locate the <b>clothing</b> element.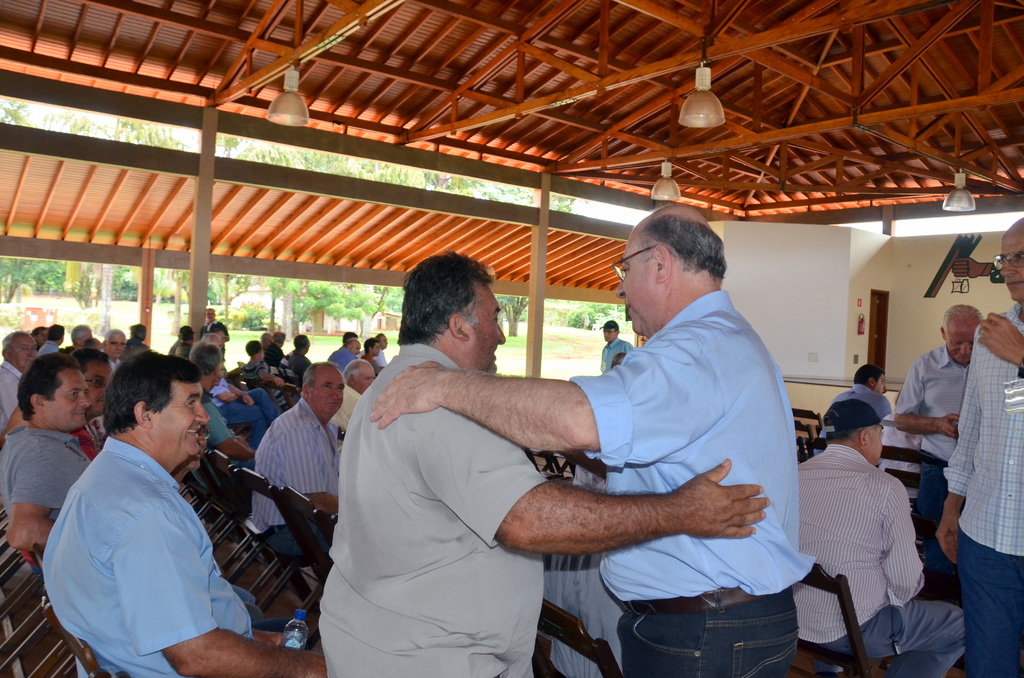
Element bbox: locate(887, 344, 962, 548).
